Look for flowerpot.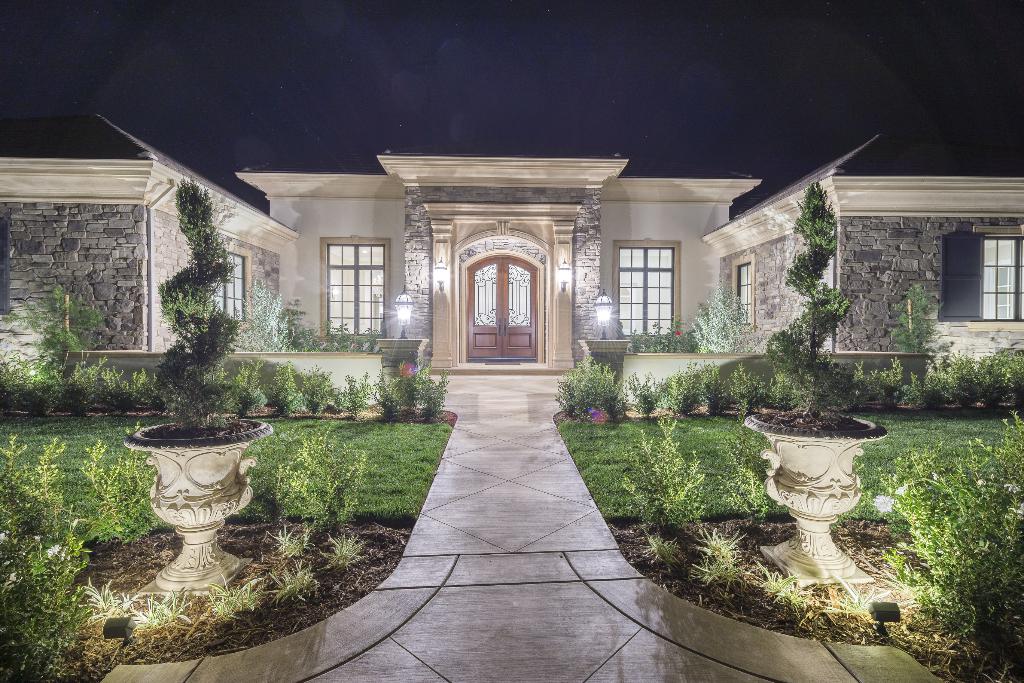
Found: 741/399/888/581.
